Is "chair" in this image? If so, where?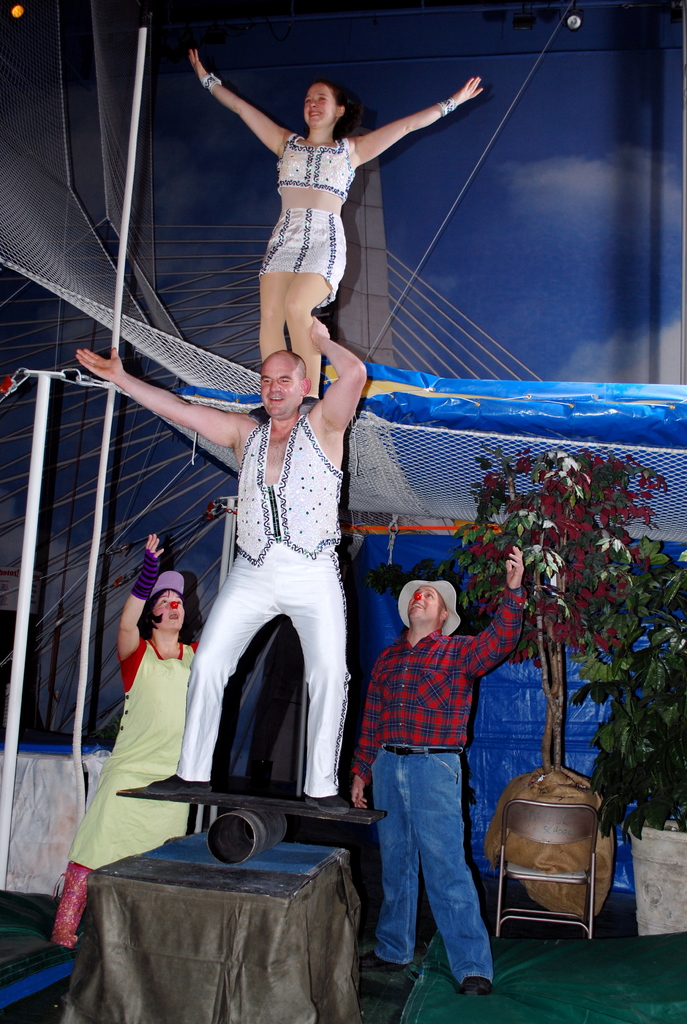
Yes, at [x1=476, y1=682, x2=627, y2=975].
